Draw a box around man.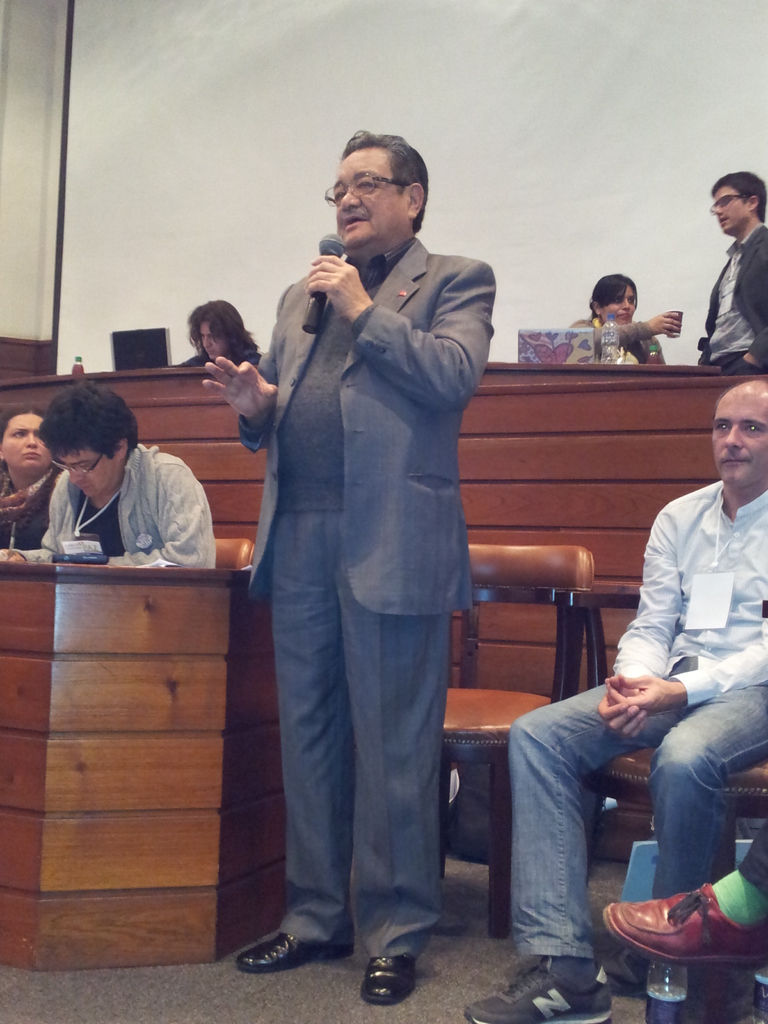
[x1=457, y1=376, x2=767, y2=1023].
